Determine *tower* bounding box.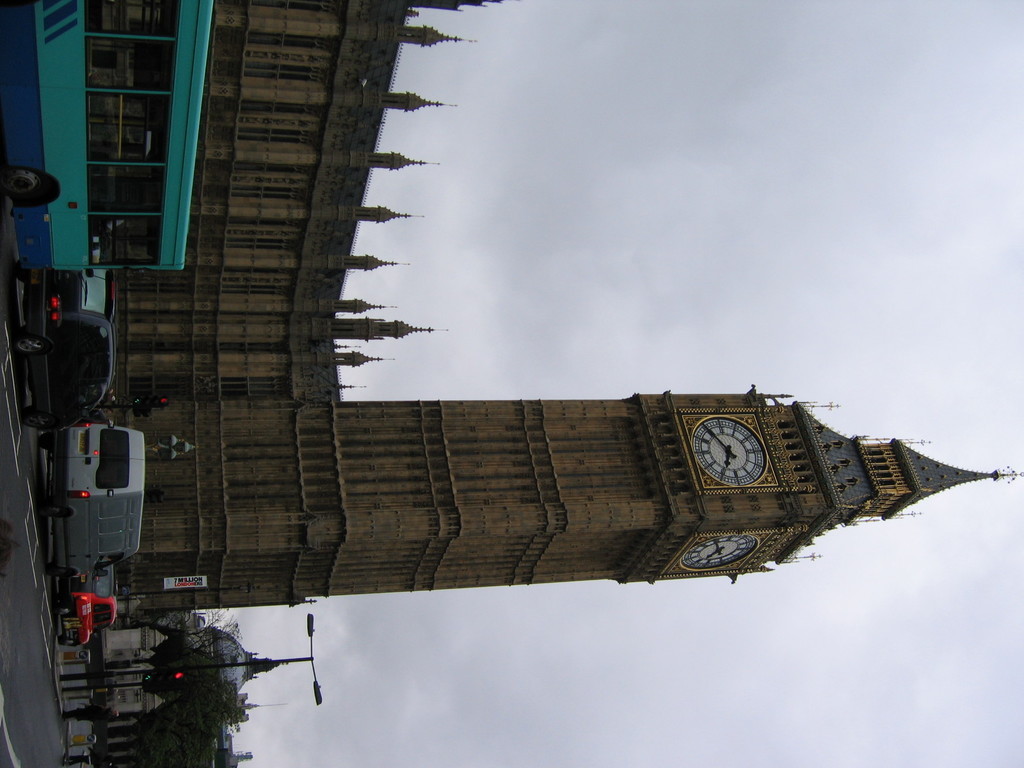
Determined: pyautogui.locateOnScreen(63, 135, 957, 665).
